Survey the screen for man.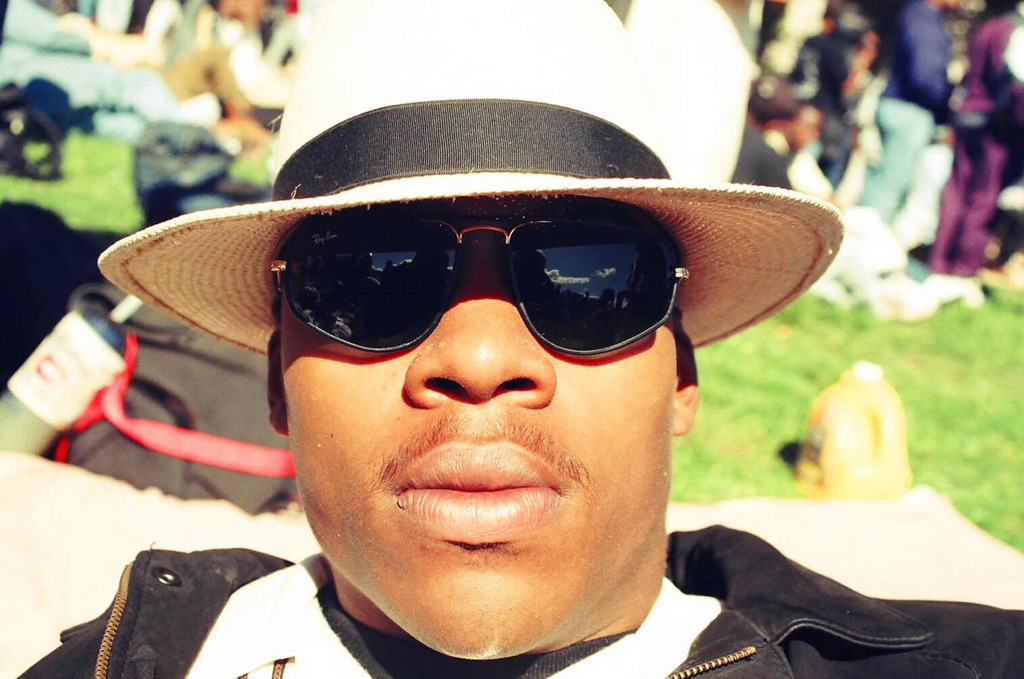
Survey found: bbox(853, 0, 964, 229).
